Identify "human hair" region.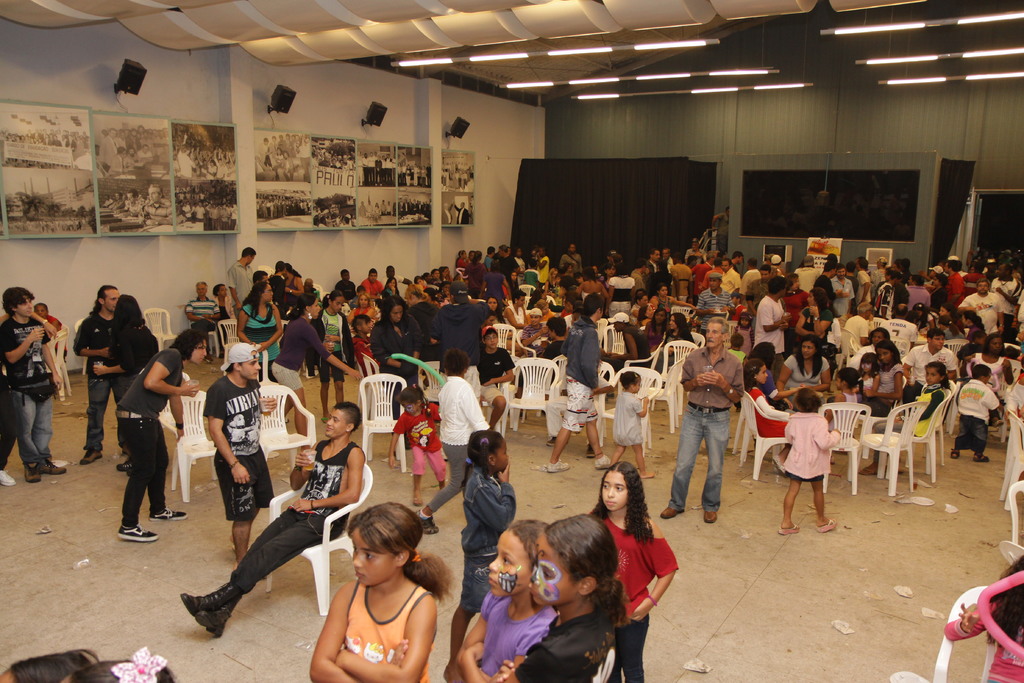
Region: l=650, t=309, r=670, b=339.
